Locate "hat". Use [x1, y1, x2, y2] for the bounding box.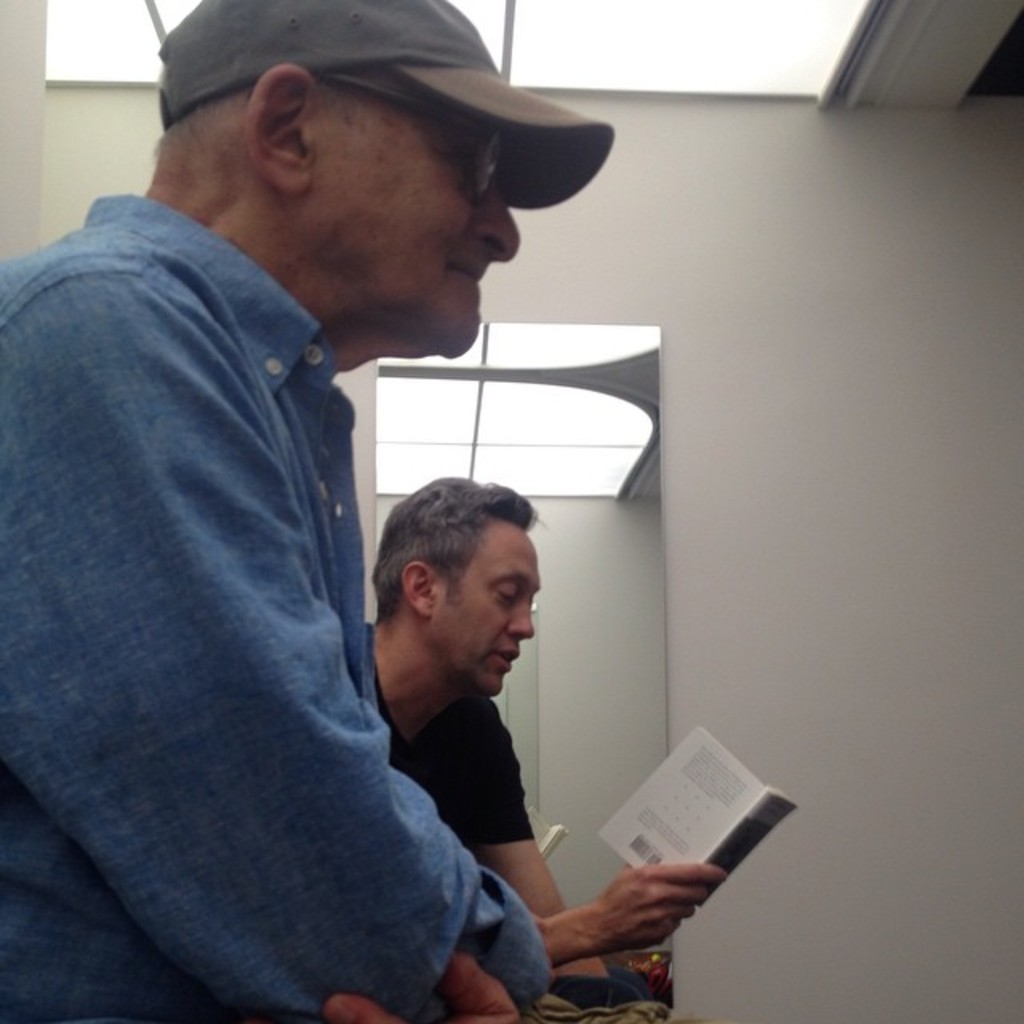
[155, 0, 613, 213].
